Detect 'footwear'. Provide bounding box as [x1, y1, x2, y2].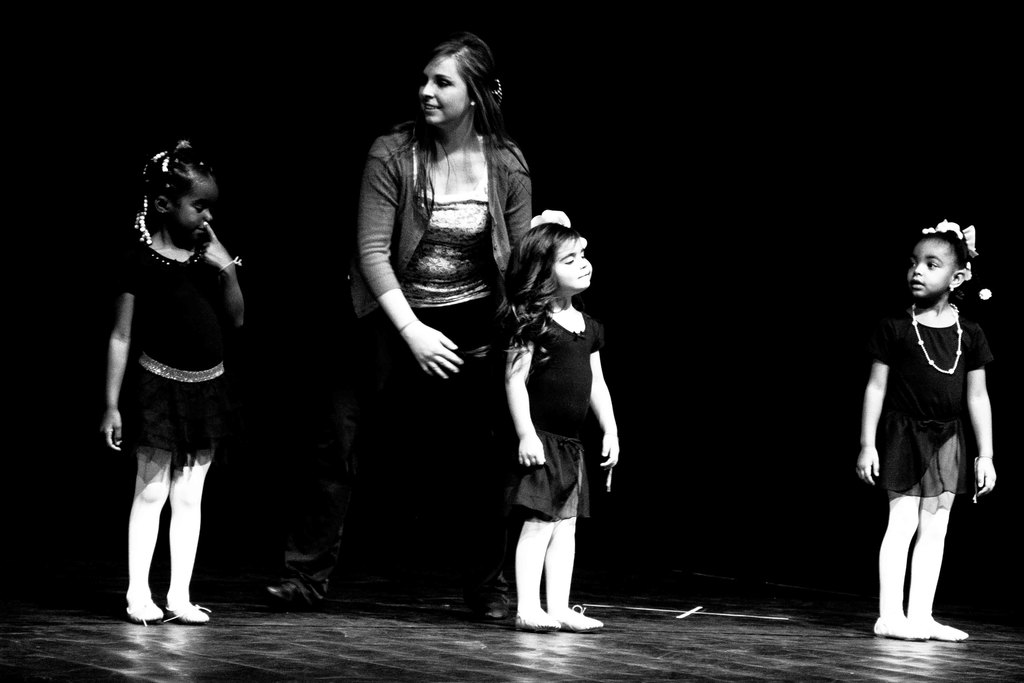
[262, 585, 315, 606].
